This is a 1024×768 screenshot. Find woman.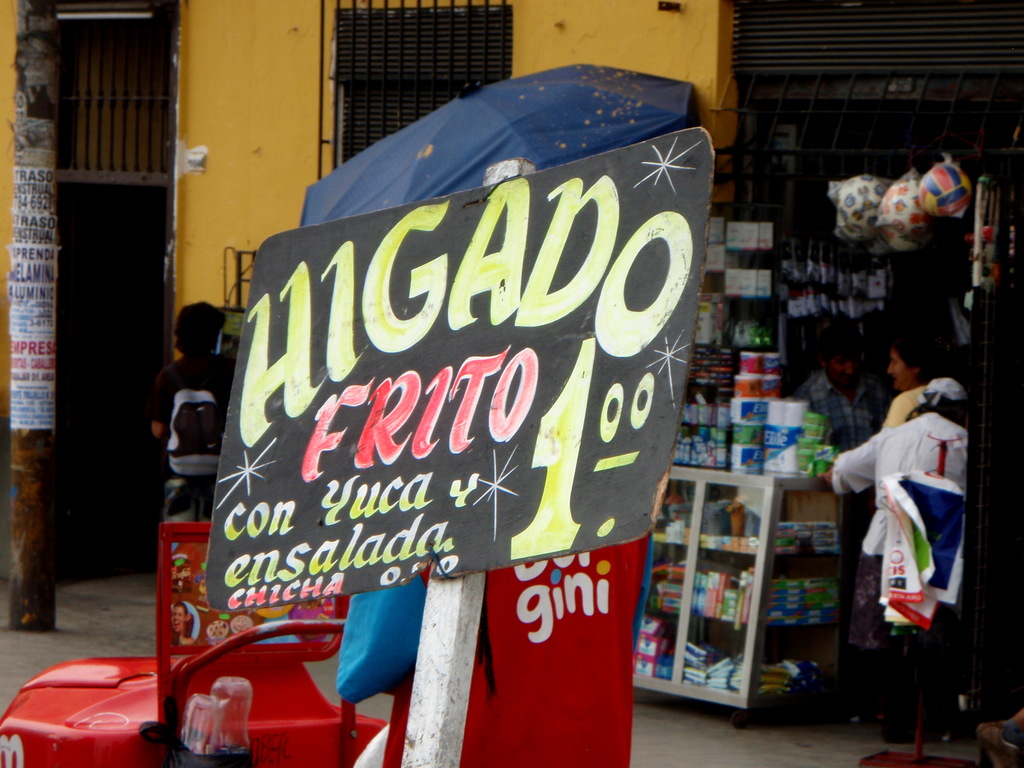
Bounding box: <region>871, 332, 943, 438</region>.
